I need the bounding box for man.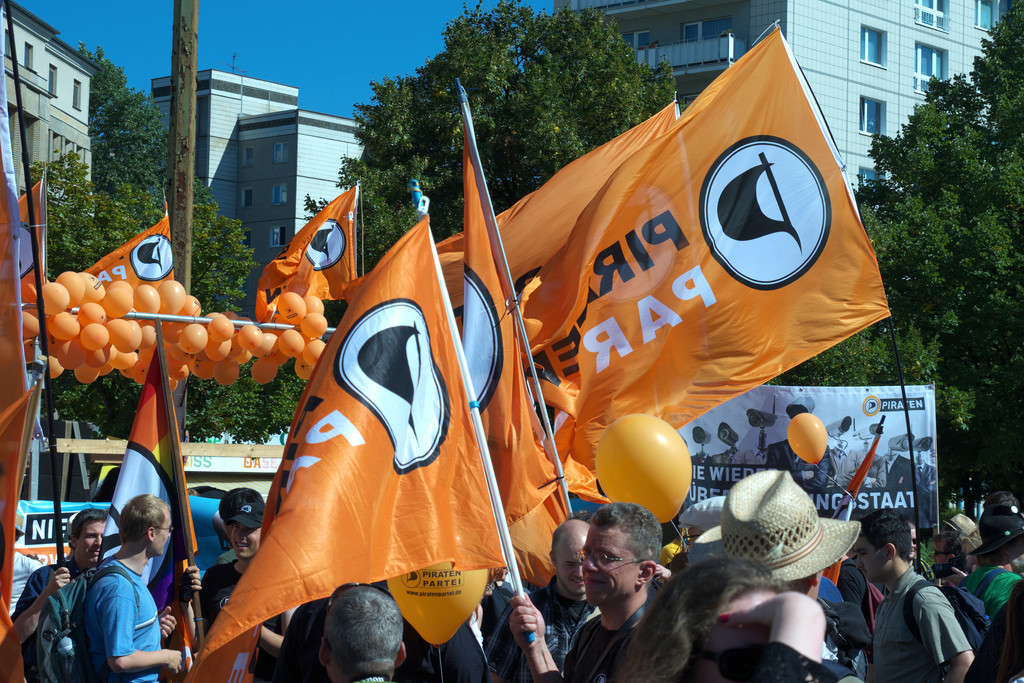
Here it is: [left=506, top=503, right=664, bottom=682].
